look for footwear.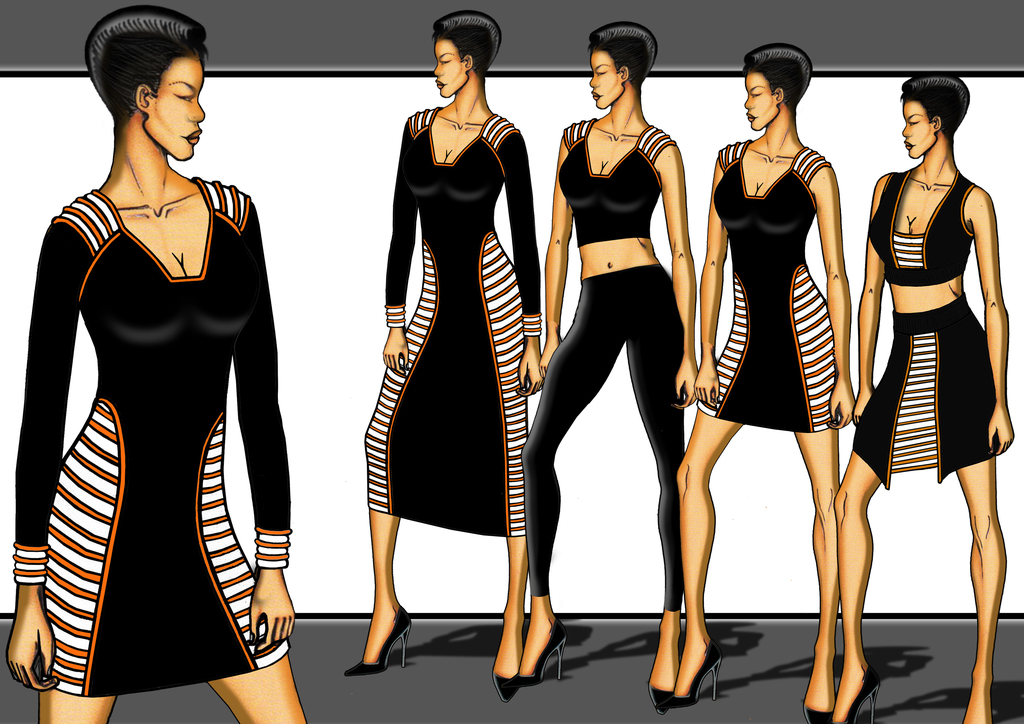
Found: box(512, 617, 568, 688).
